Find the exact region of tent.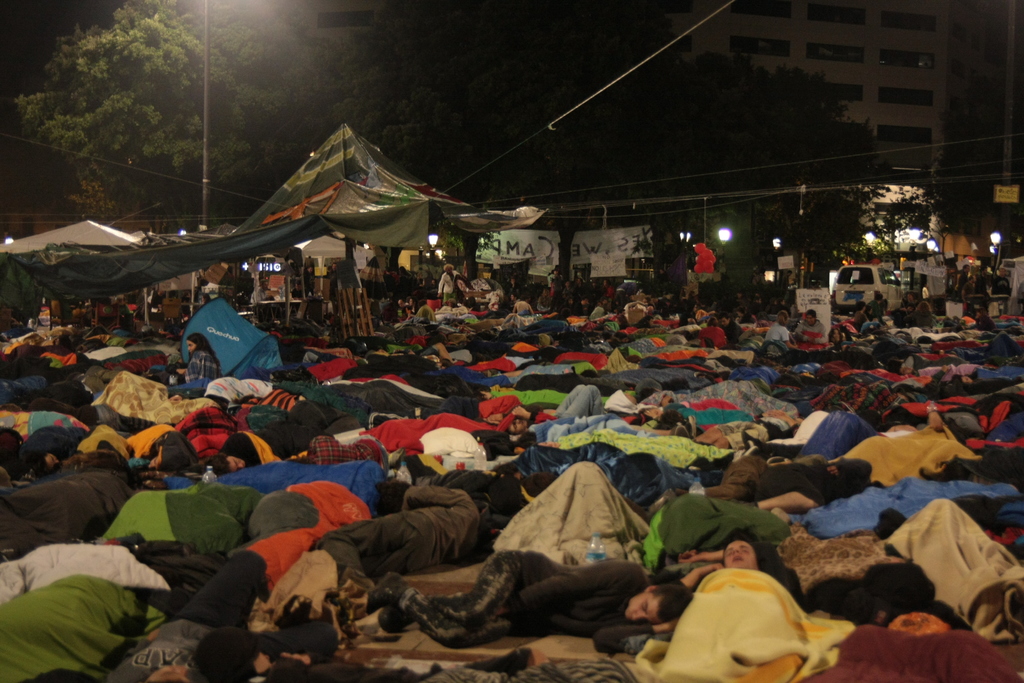
Exact region: (0, 122, 552, 343).
